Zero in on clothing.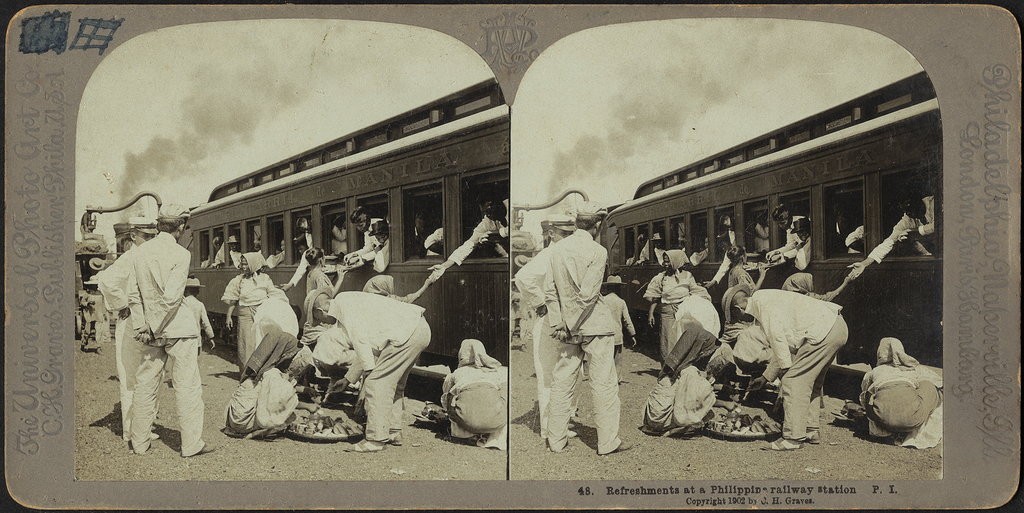
Zeroed in: 422:227:444:254.
